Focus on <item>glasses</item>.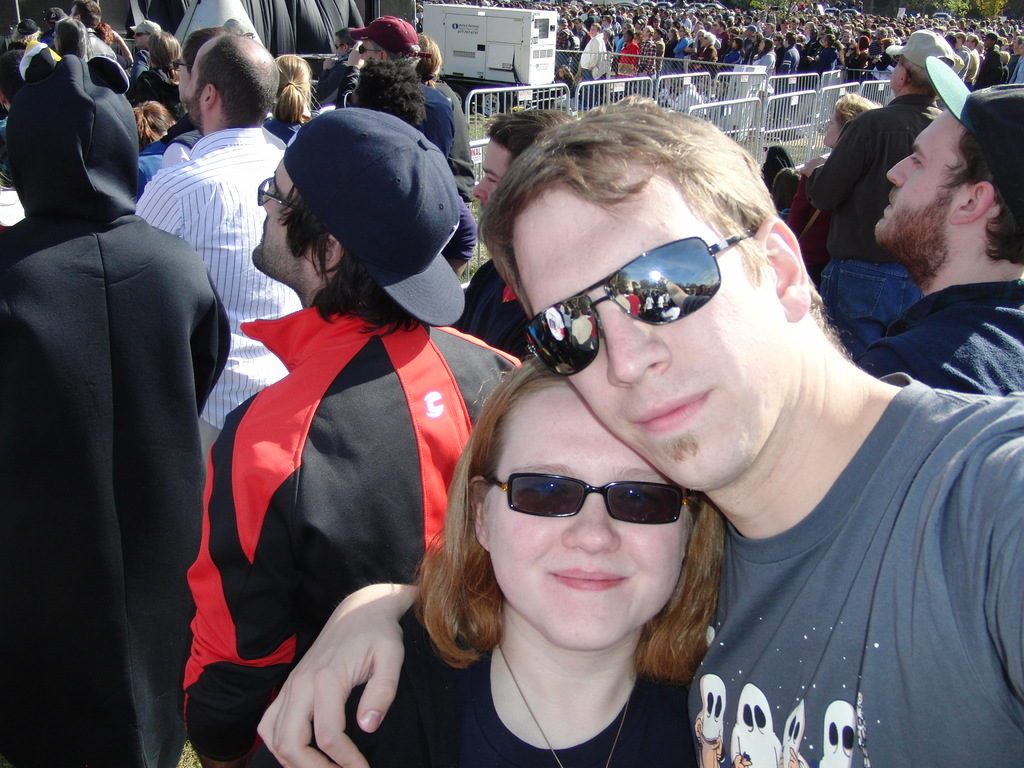
Focused at 525:232:759:379.
